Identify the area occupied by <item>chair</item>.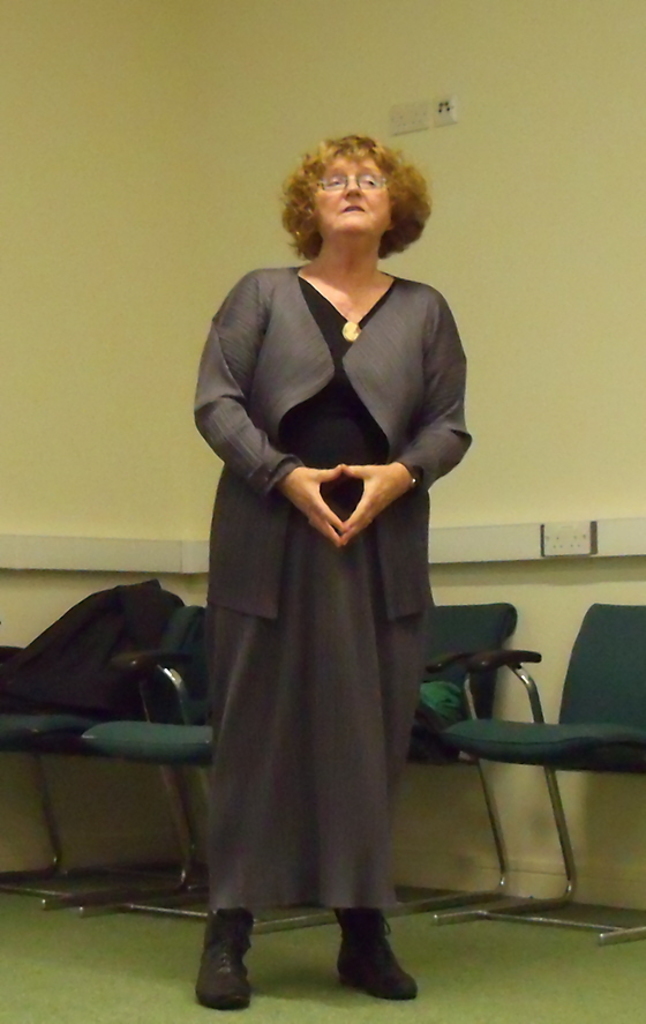
Area: detection(0, 604, 210, 913).
